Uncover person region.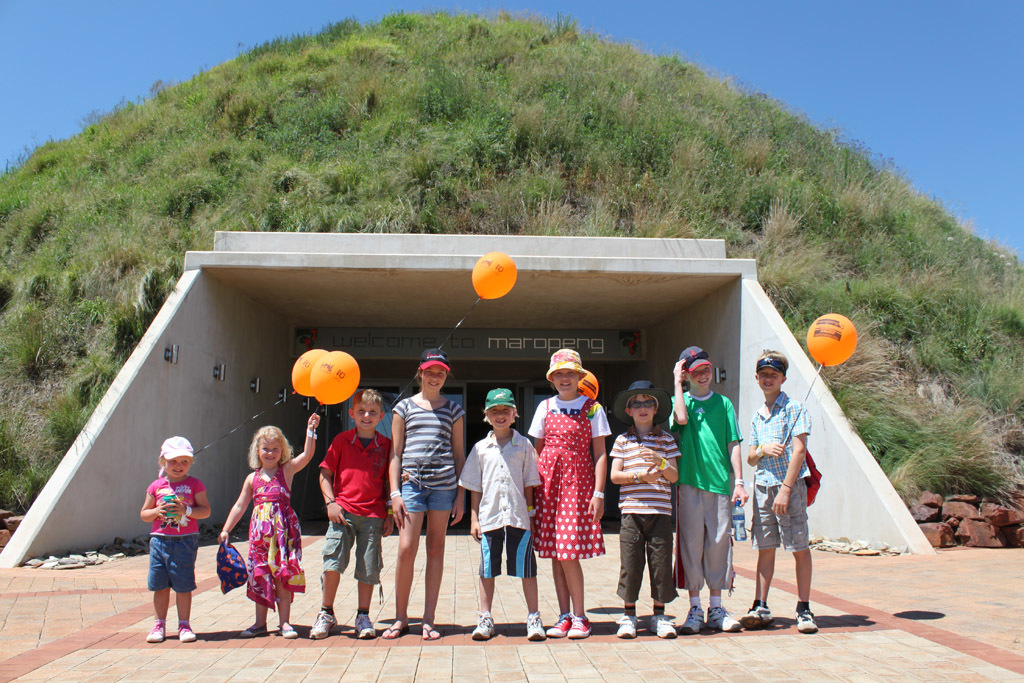
Uncovered: x1=458, y1=388, x2=542, y2=637.
